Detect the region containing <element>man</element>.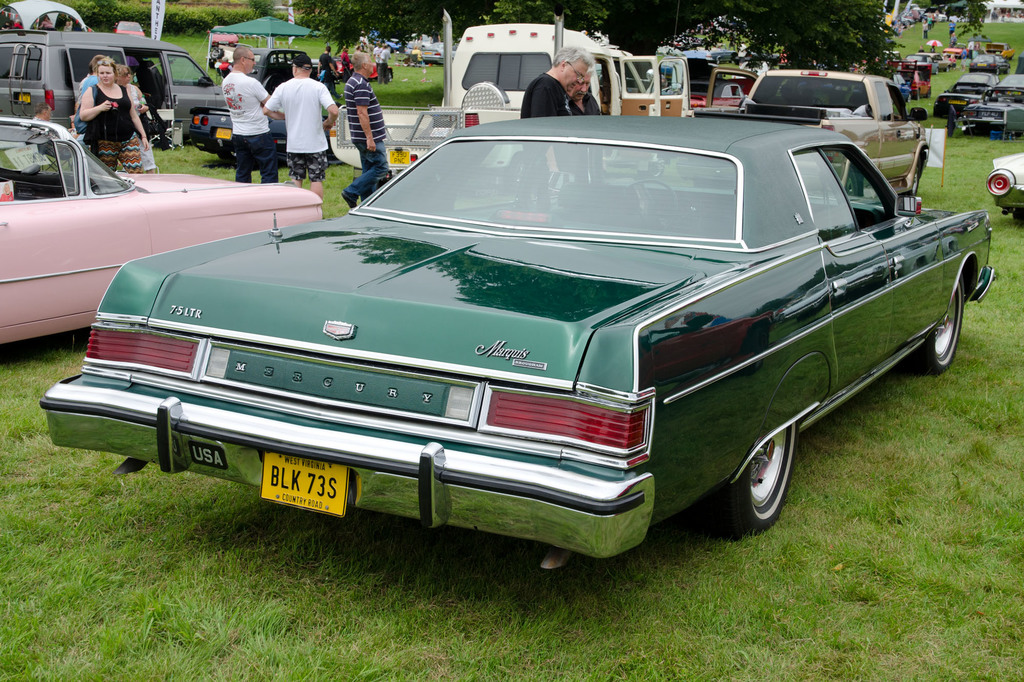
region(518, 45, 593, 181).
